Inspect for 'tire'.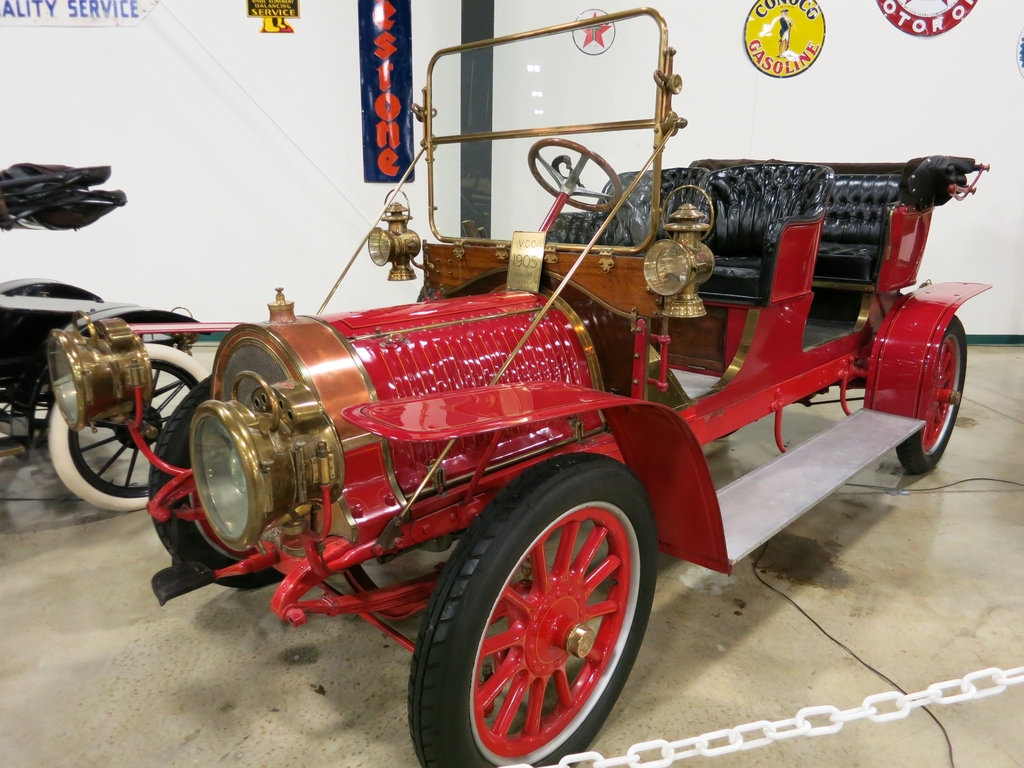
Inspection: [45, 344, 218, 505].
